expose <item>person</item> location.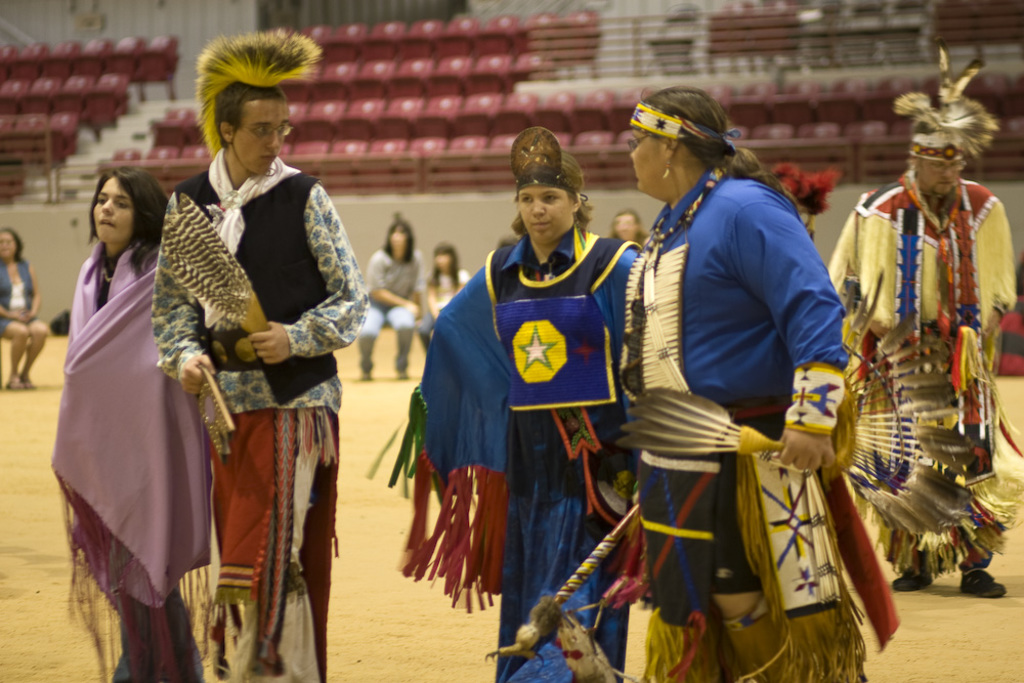
Exposed at [left=605, top=209, right=642, bottom=240].
